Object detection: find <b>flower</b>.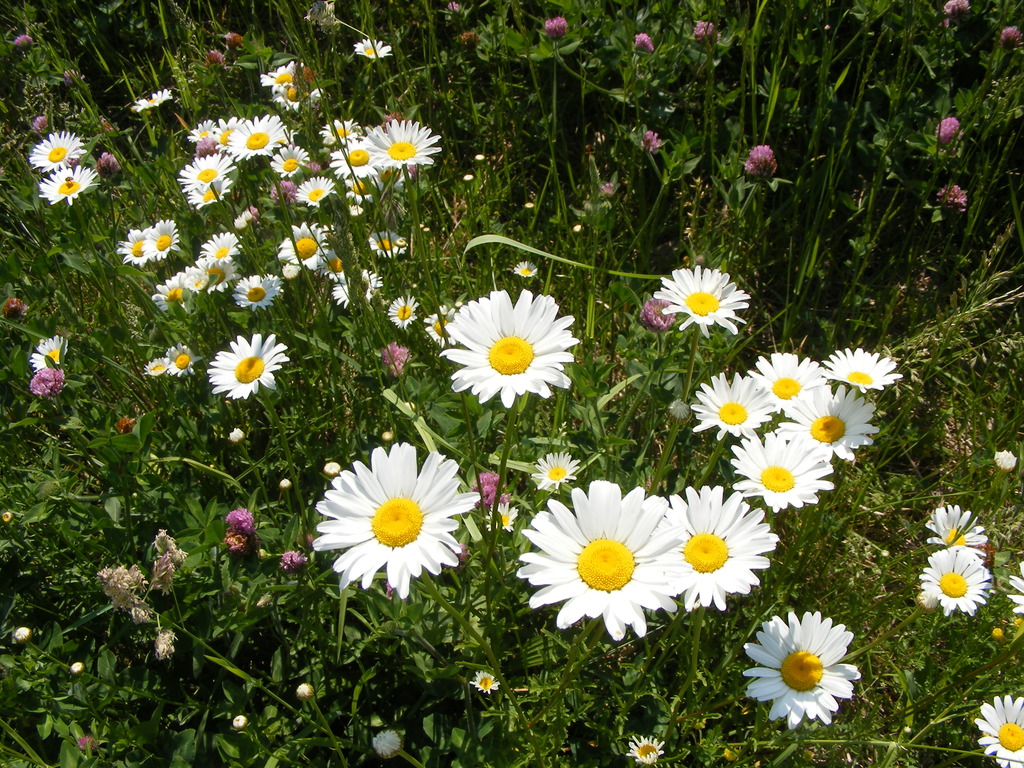
996:25:1023:51.
